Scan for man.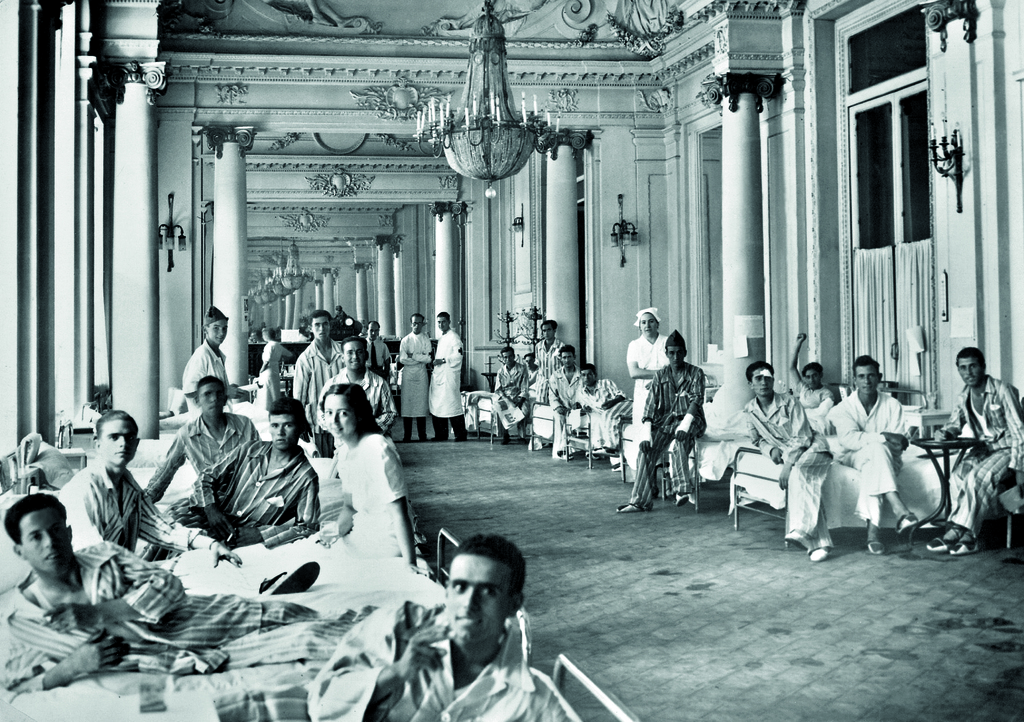
Scan result: [left=140, top=378, right=259, bottom=507].
